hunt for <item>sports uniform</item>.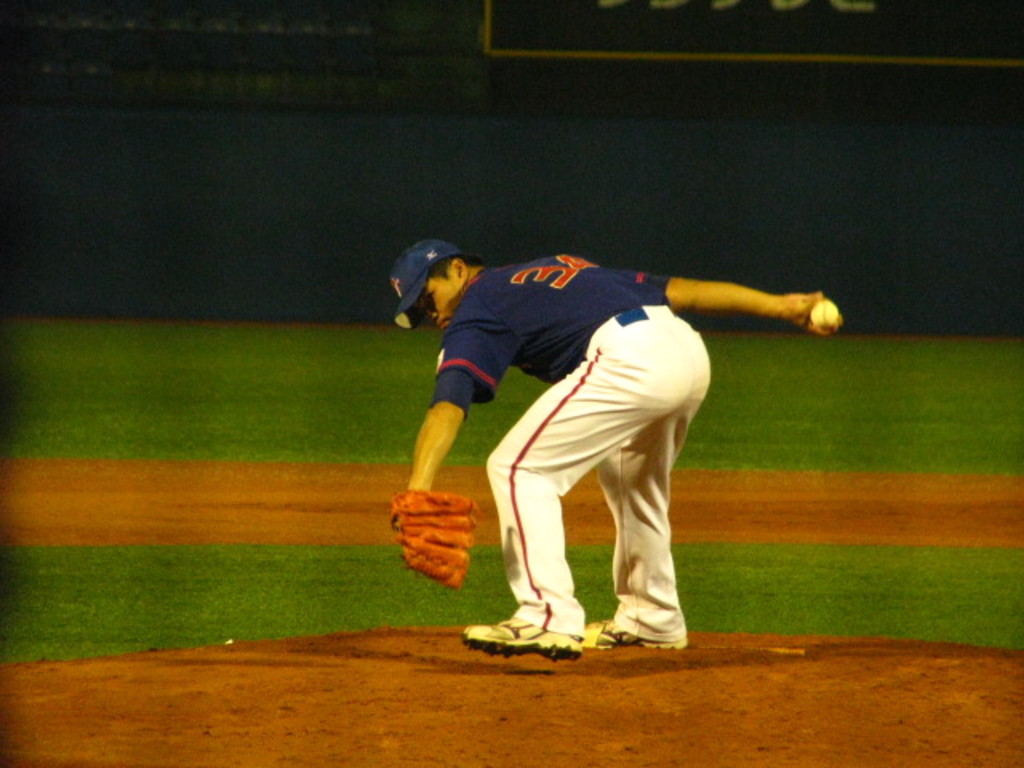
Hunted down at locate(488, 224, 832, 632).
